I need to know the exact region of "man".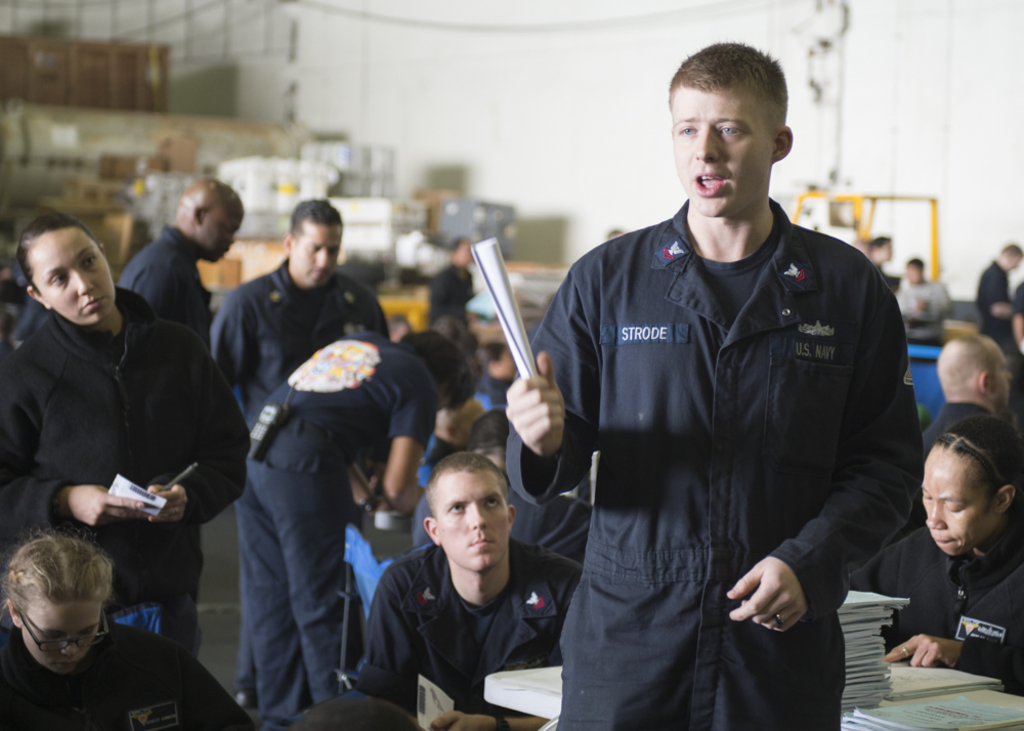
Region: left=415, top=411, right=591, bottom=582.
